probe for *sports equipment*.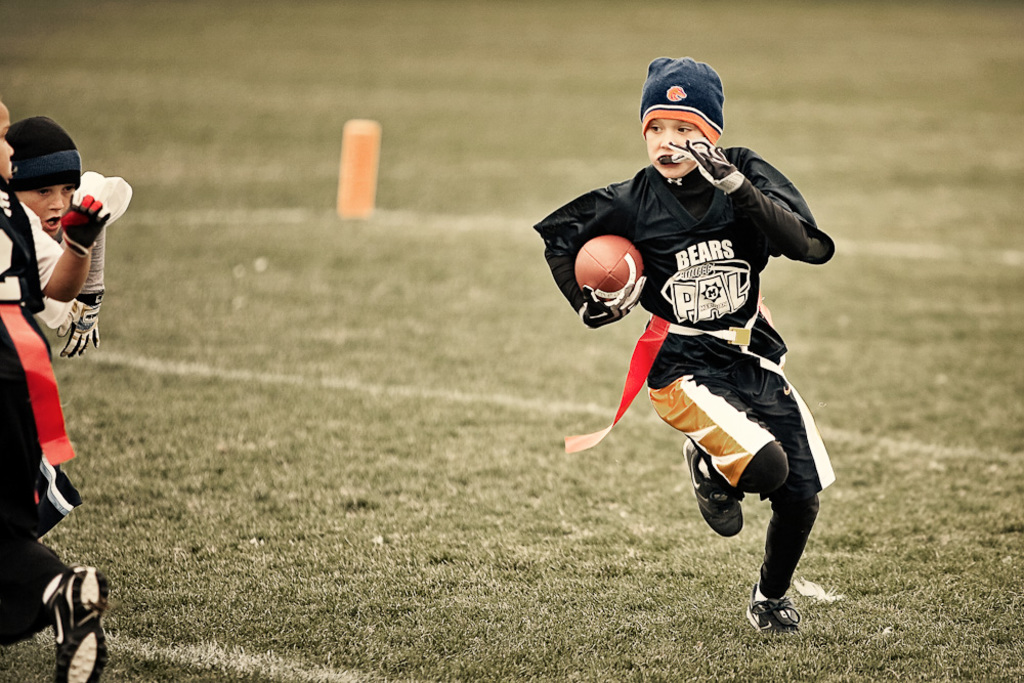
Probe result: 575,229,641,294.
